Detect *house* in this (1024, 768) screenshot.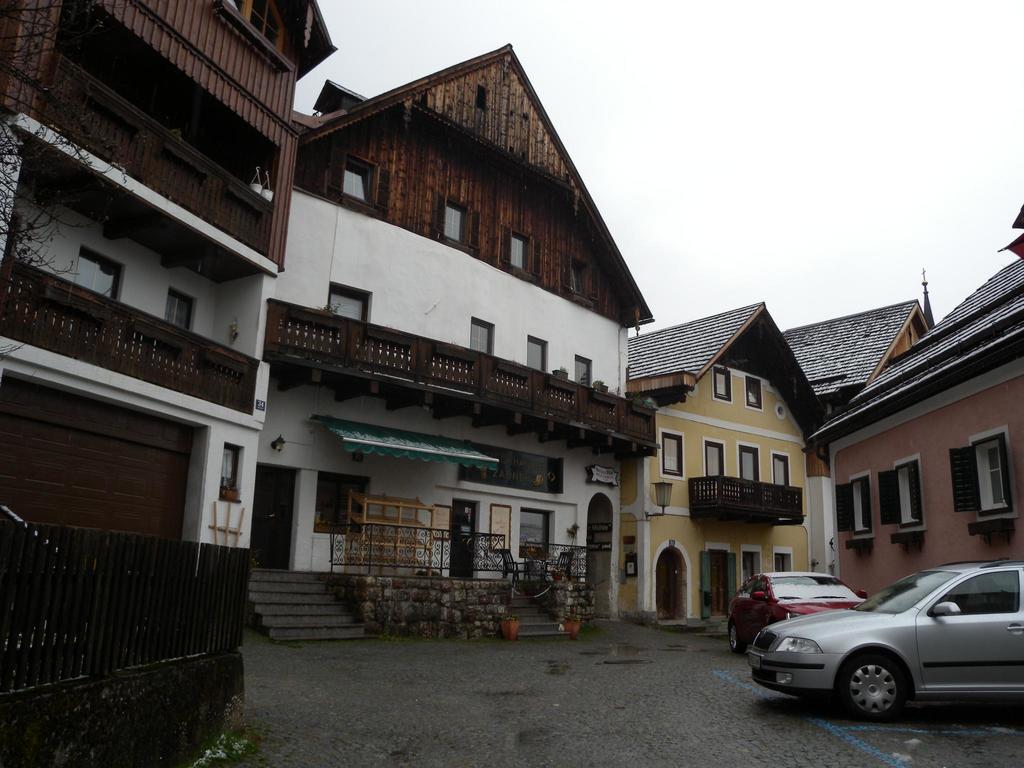
Detection: <region>803, 205, 1023, 602</region>.
